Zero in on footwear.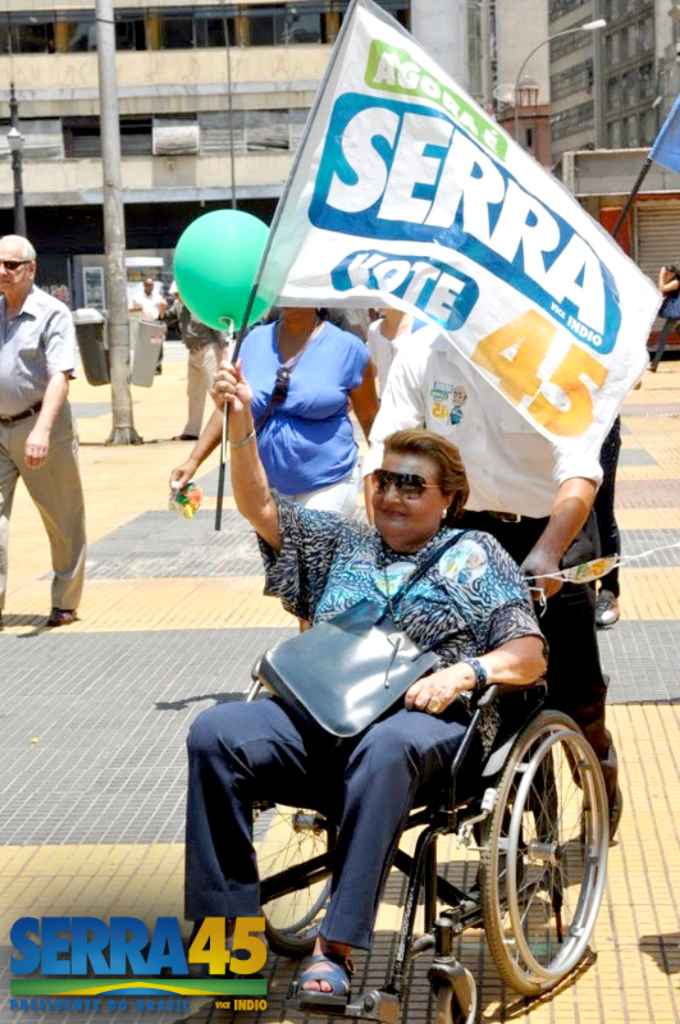
Zeroed in: <bbox>169, 430, 195, 443</bbox>.
